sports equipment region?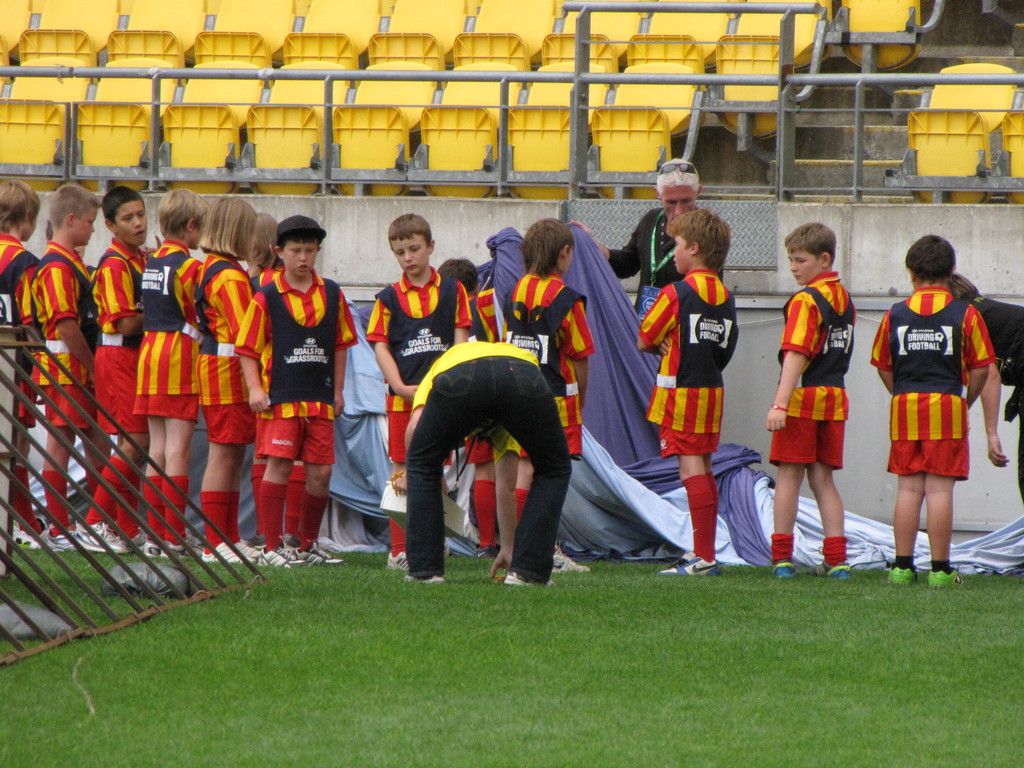
bbox(924, 564, 957, 593)
